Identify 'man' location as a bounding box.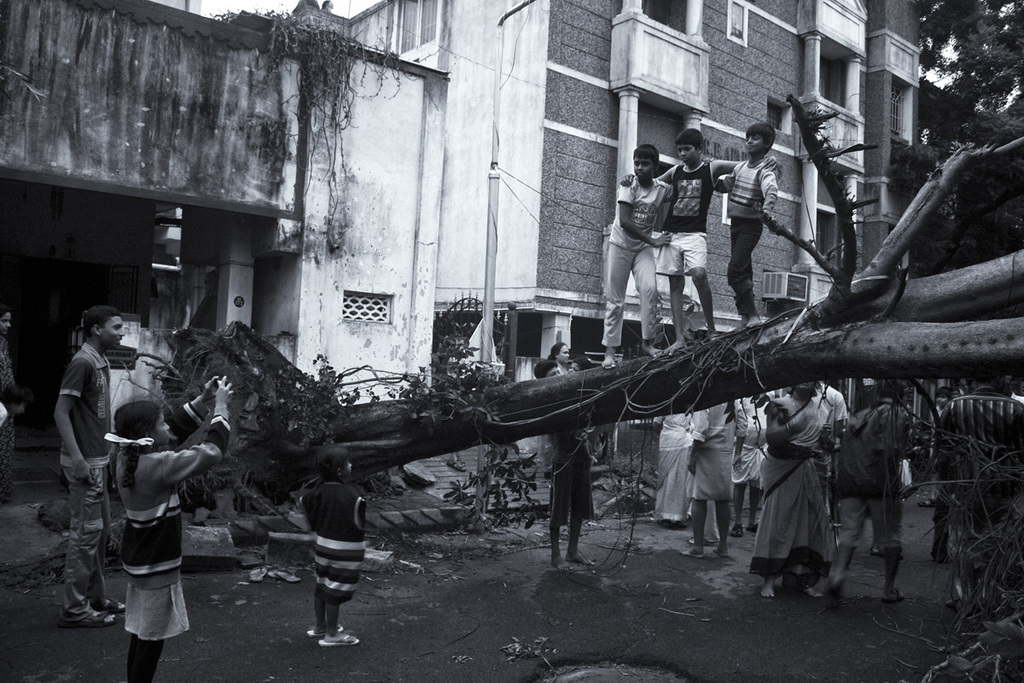
{"x1": 52, "y1": 307, "x2": 124, "y2": 625}.
